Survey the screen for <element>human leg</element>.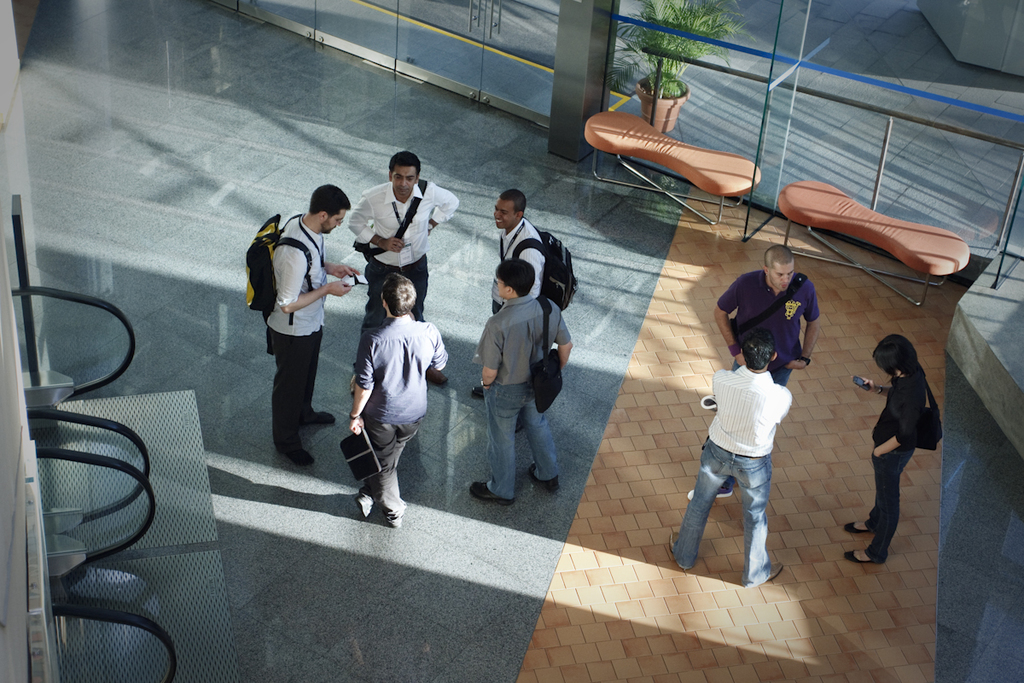
Survey found: Rect(346, 248, 388, 398).
